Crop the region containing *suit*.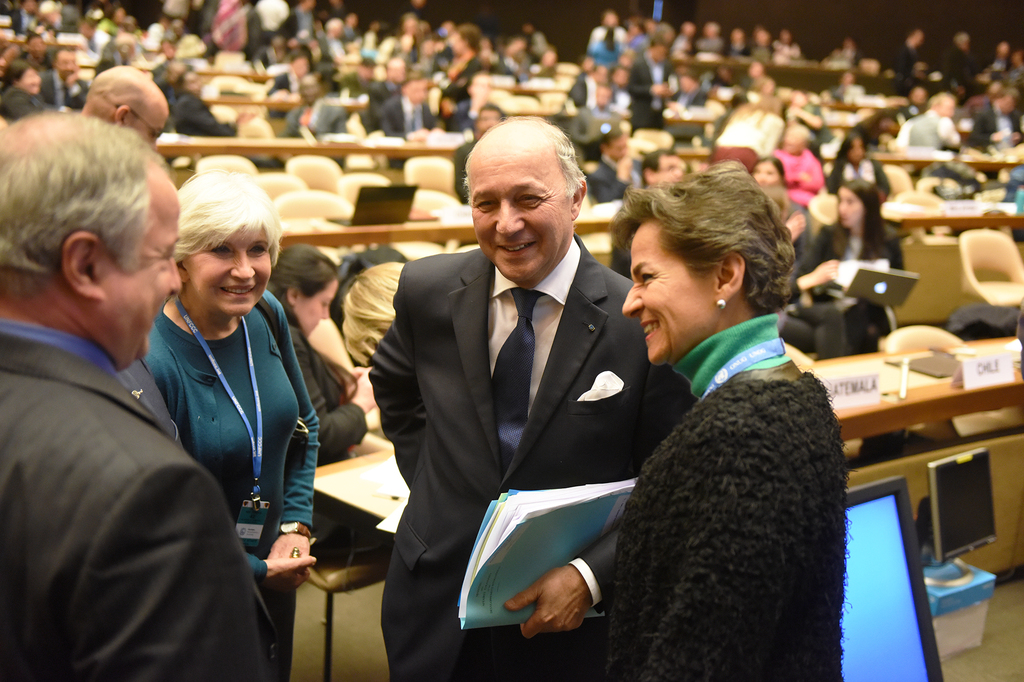
Crop region: crop(279, 106, 348, 136).
